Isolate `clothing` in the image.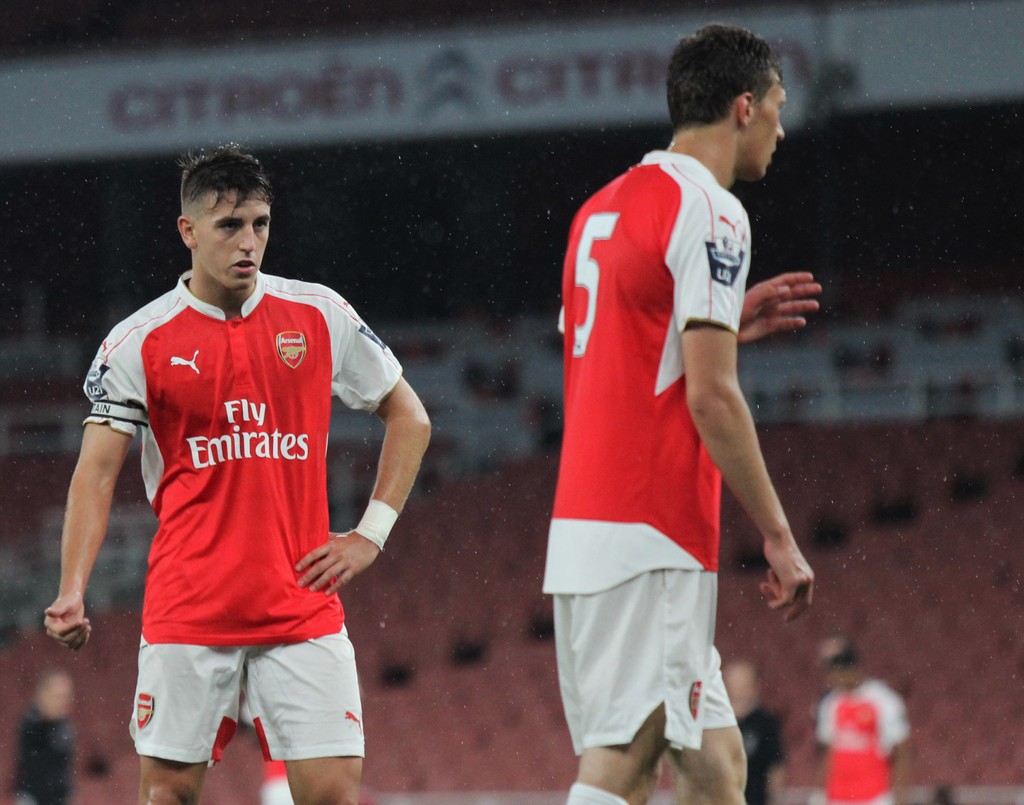
Isolated region: box=[817, 674, 903, 804].
